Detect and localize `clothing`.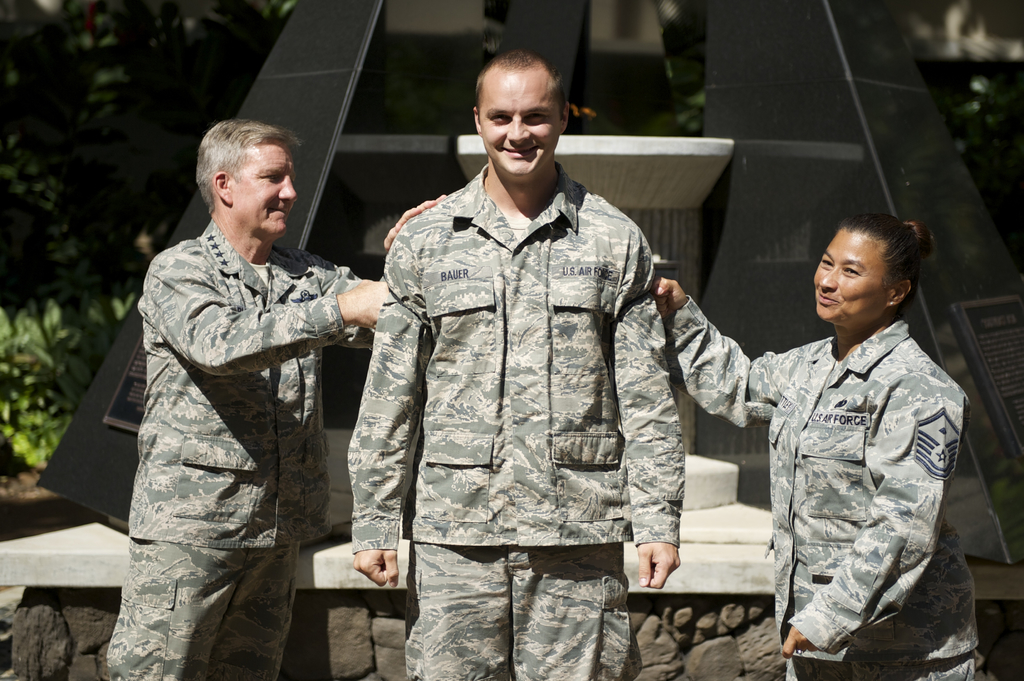
Localized at <region>107, 217, 371, 680</region>.
